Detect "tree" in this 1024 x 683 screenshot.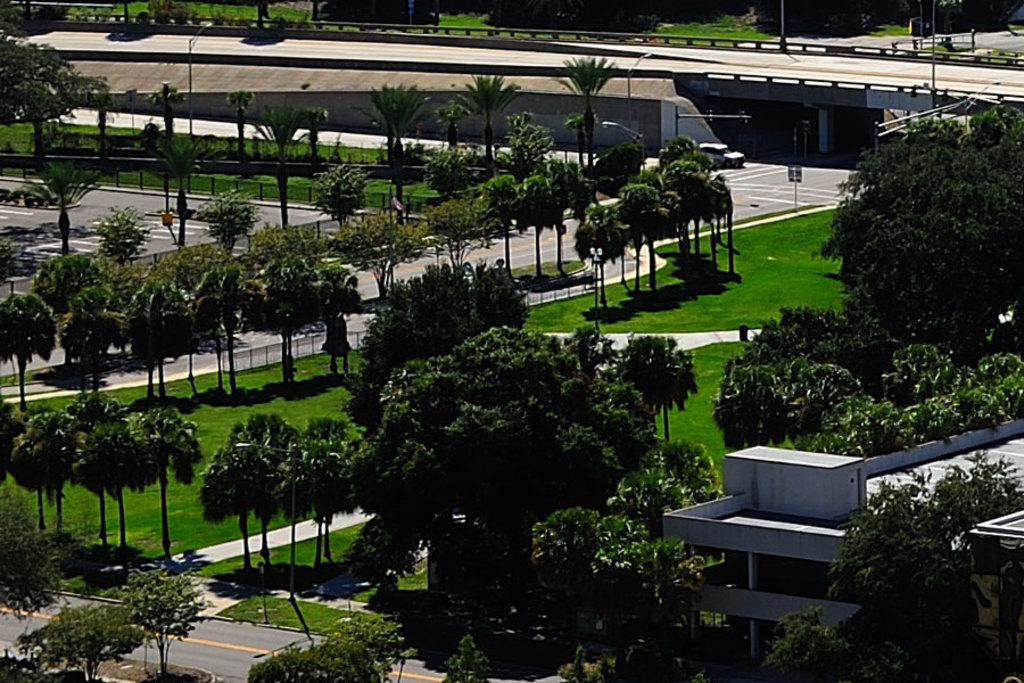
Detection: [452,72,519,162].
